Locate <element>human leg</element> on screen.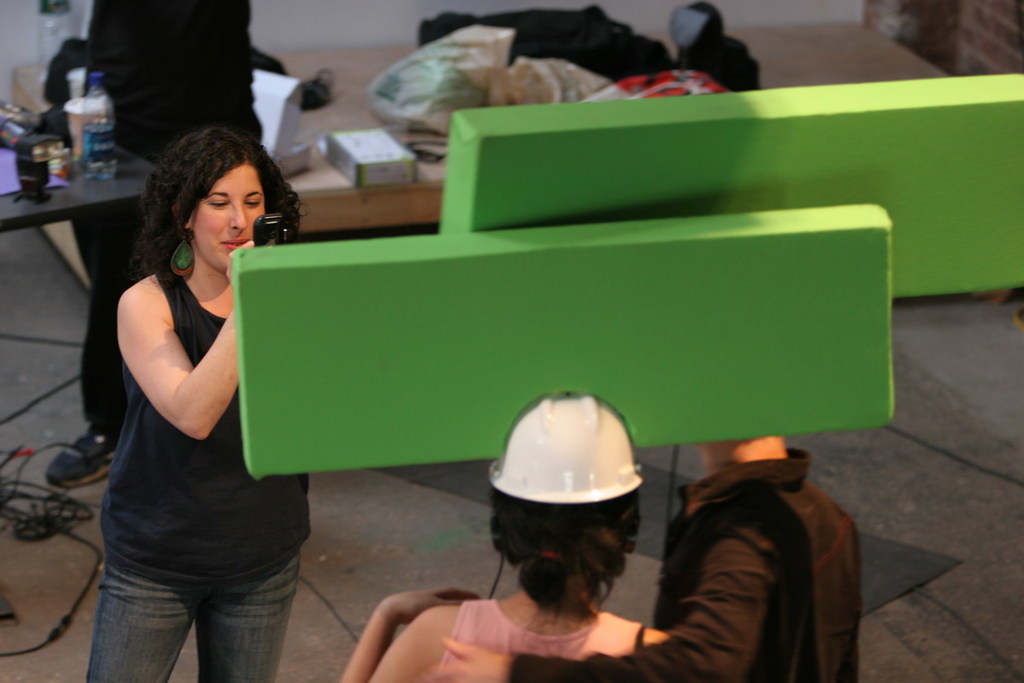
On screen at (83, 545, 194, 681).
